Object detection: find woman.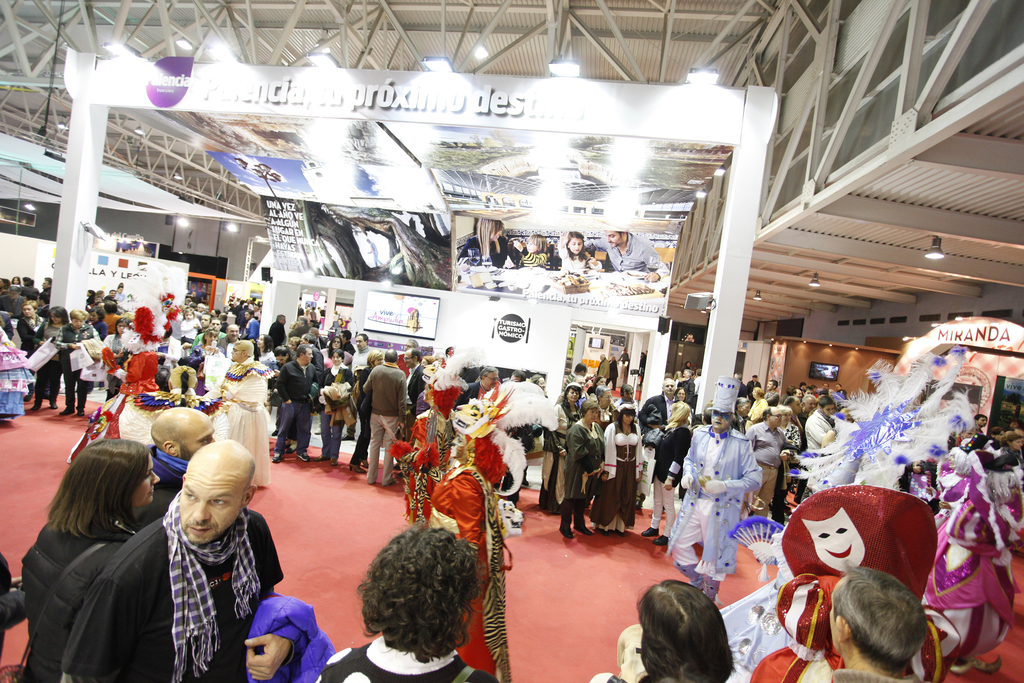
17/297/44/352.
